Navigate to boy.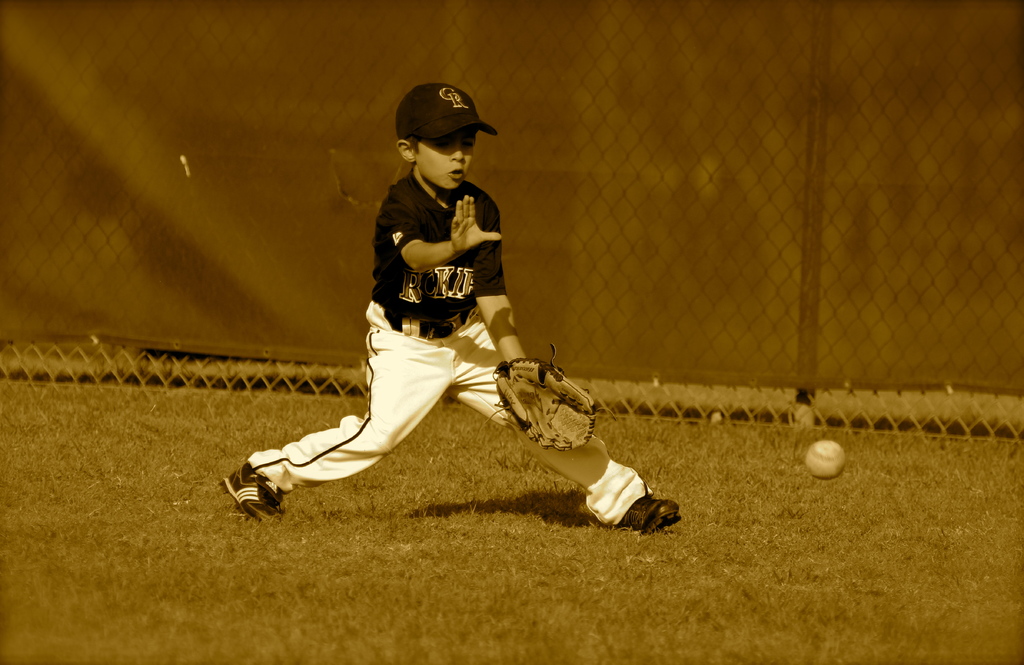
Navigation target: bbox=(189, 151, 659, 524).
